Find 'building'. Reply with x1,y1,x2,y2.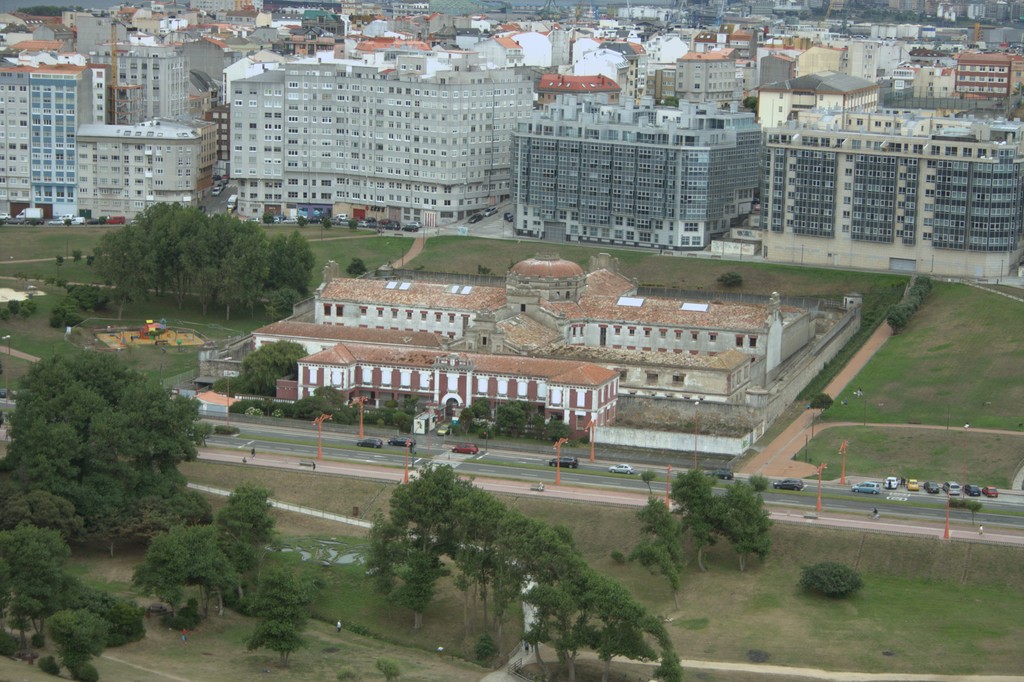
232,63,532,232.
